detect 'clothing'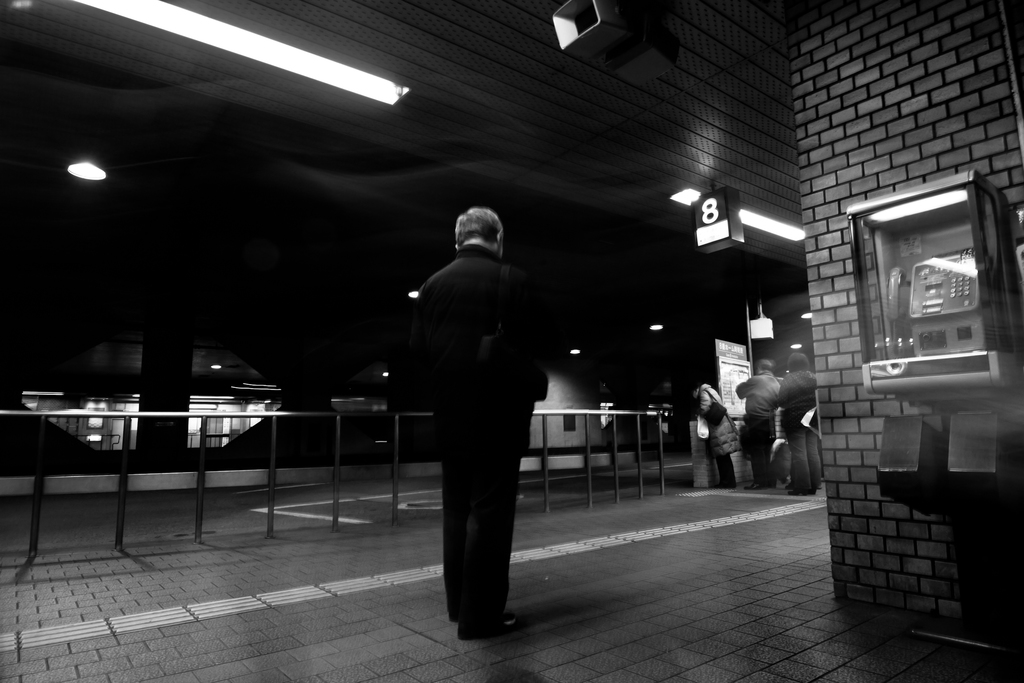
x1=699 y1=383 x2=738 y2=488
